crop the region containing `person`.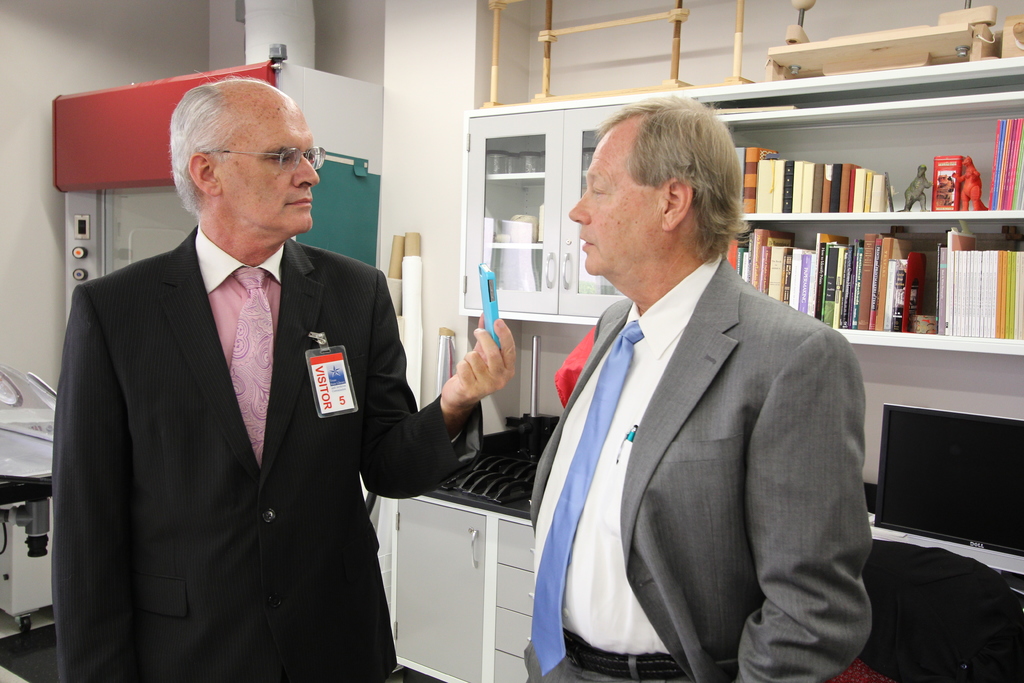
Crop region: pyautogui.locateOnScreen(51, 76, 515, 682).
